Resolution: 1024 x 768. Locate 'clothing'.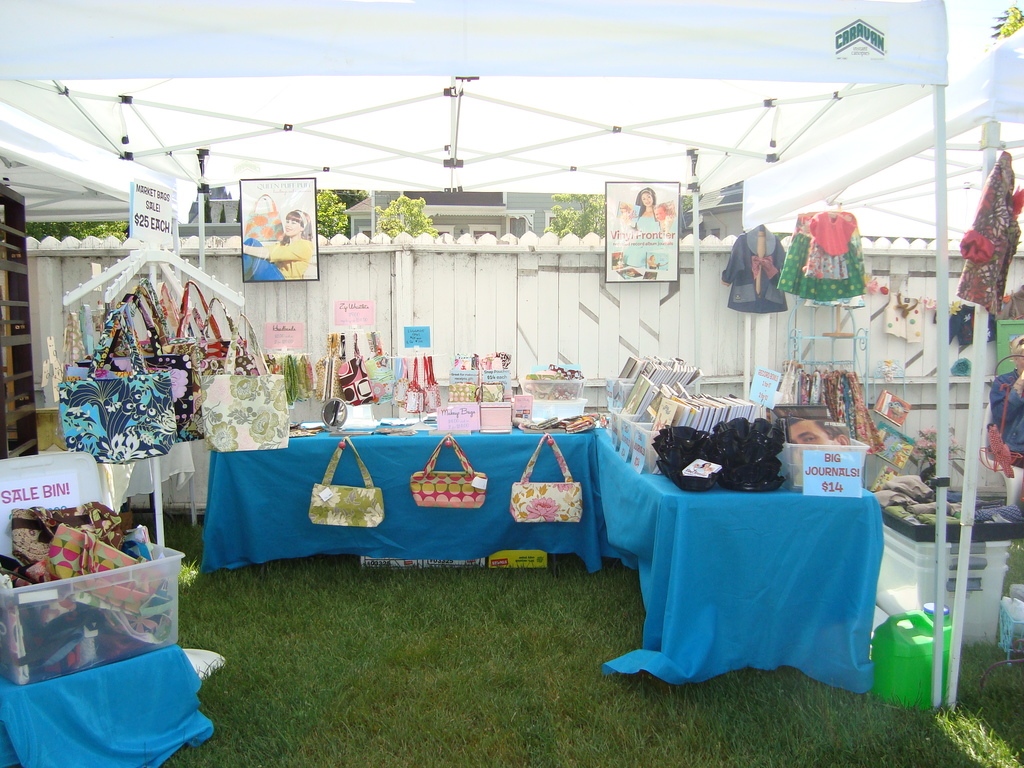
detection(717, 223, 785, 312).
